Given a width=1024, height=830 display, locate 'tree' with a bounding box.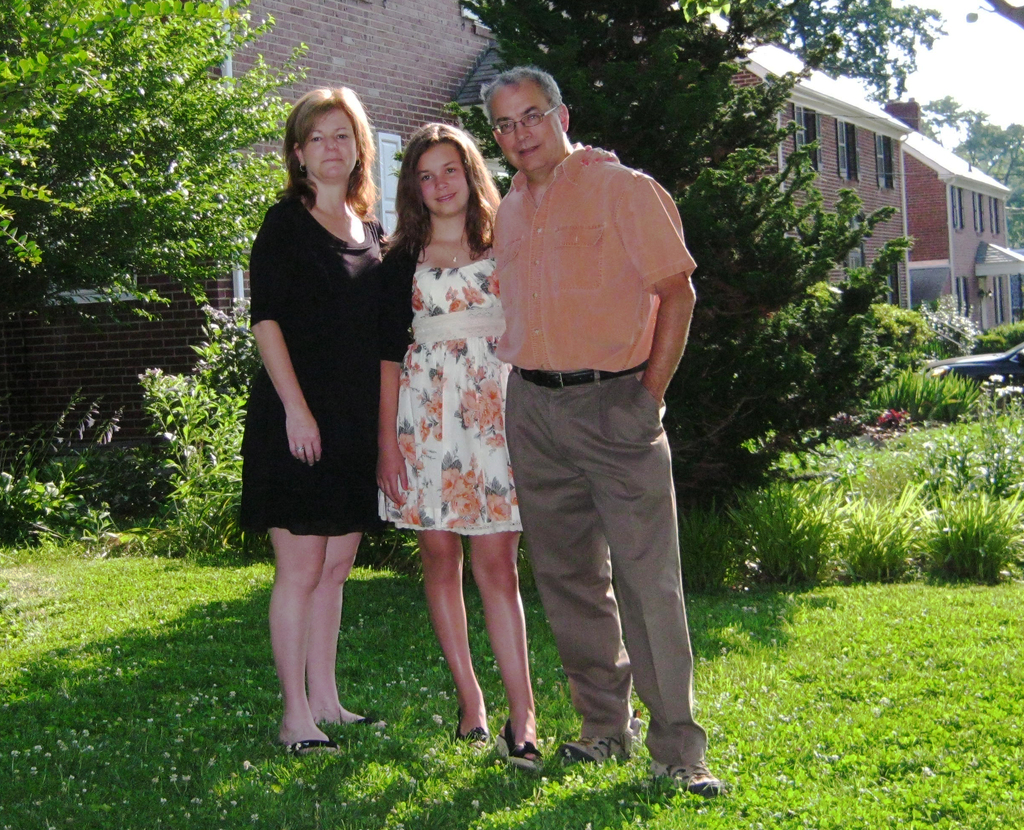
Located: left=463, top=0, right=988, bottom=462.
